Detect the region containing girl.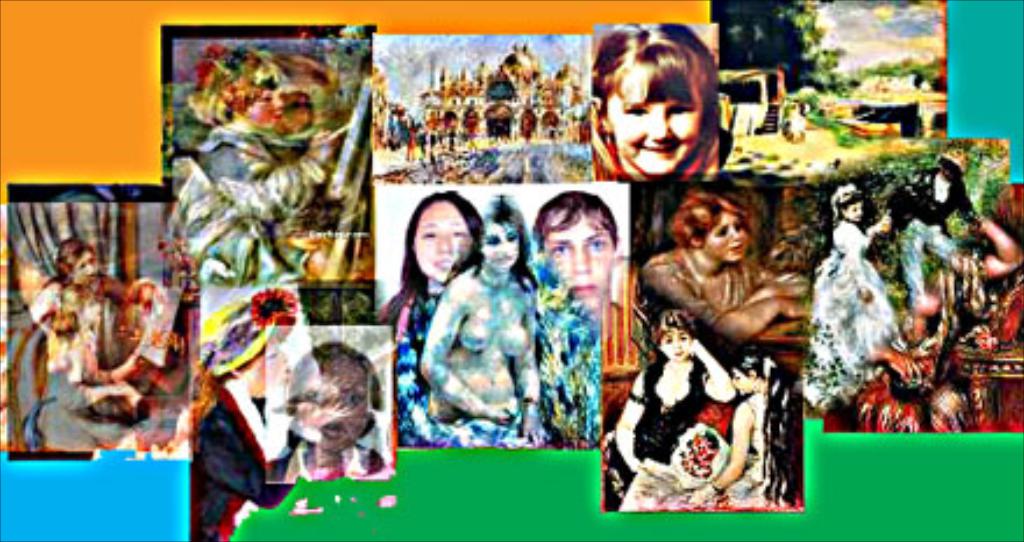
<region>189, 286, 296, 540</region>.
